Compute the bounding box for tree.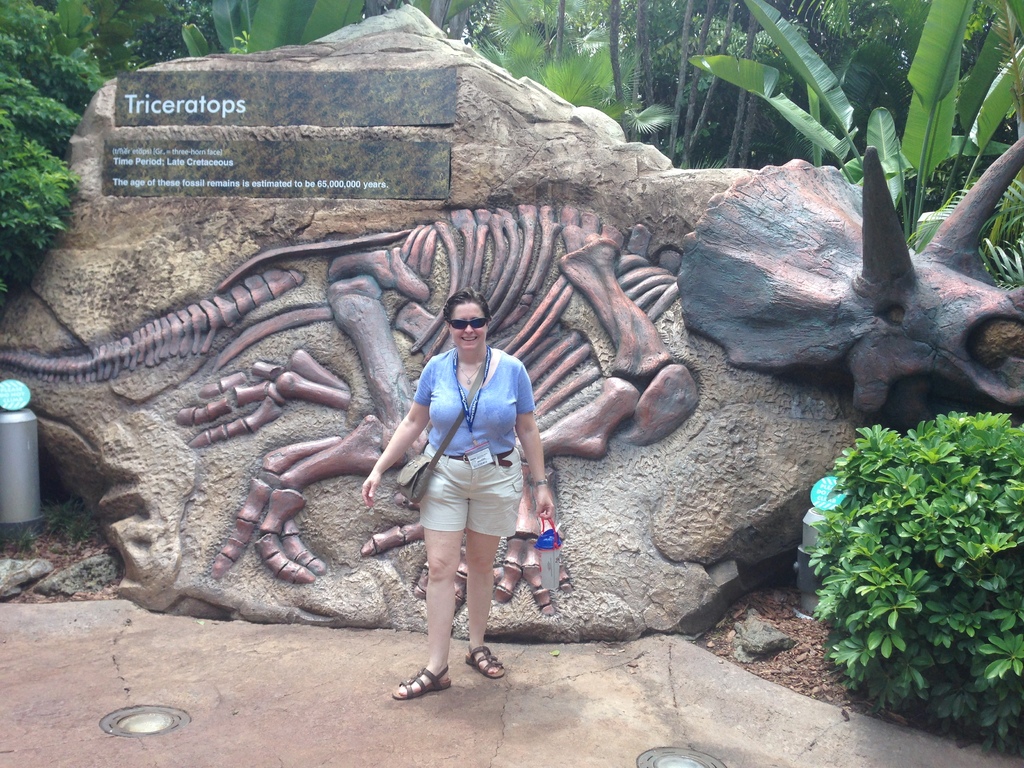
641:0:659:145.
